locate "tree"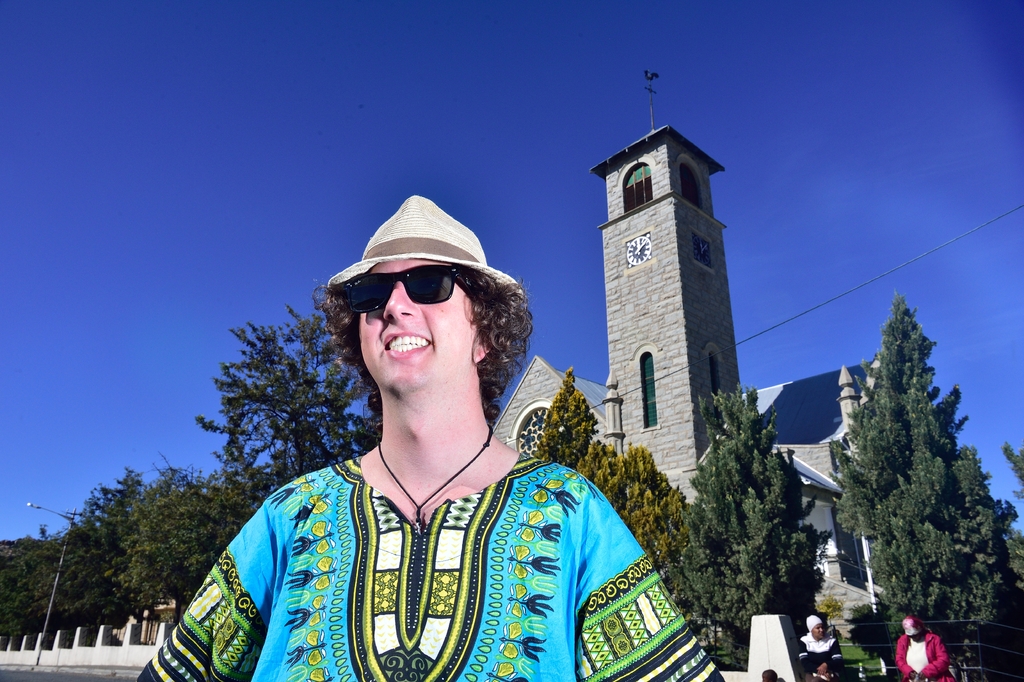
<region>651, 381, 835, 676</region>
